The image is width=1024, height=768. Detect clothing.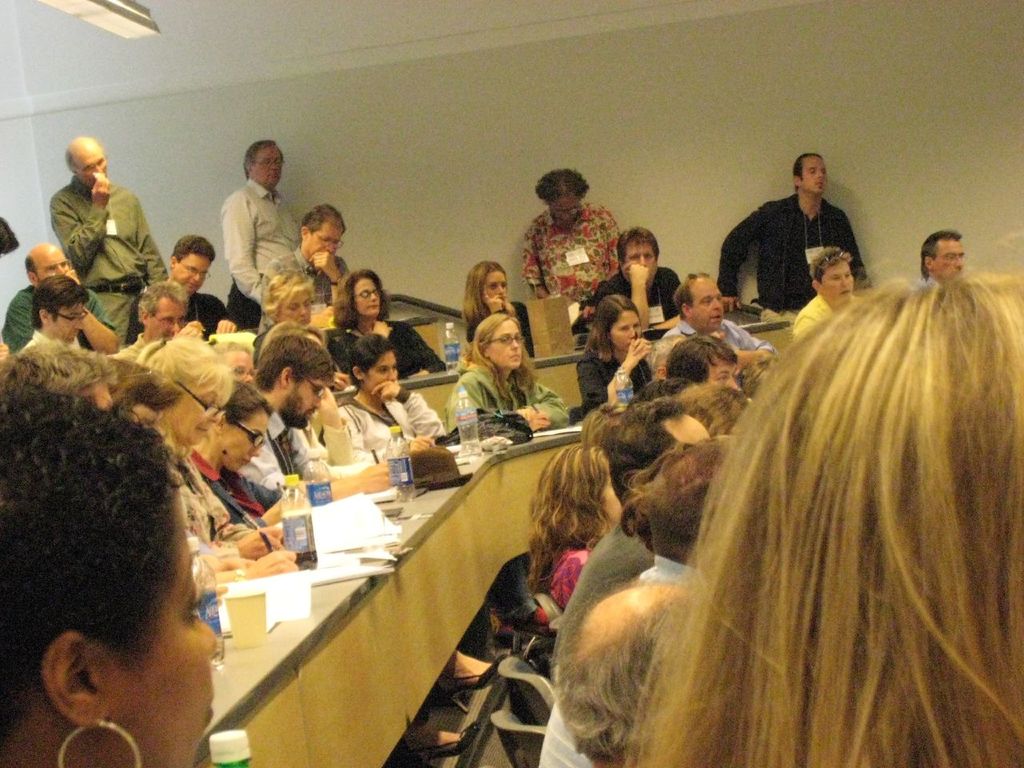
Detection: [left=256, top=247, right=350, bottom=362].
